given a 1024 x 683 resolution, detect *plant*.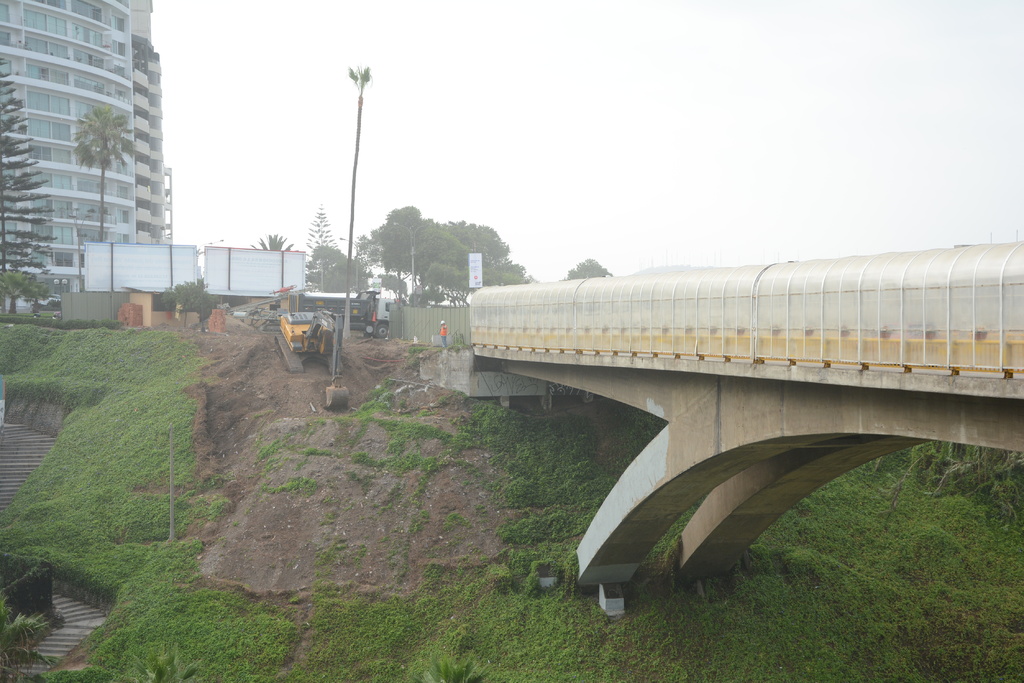
348:450:369:462.
